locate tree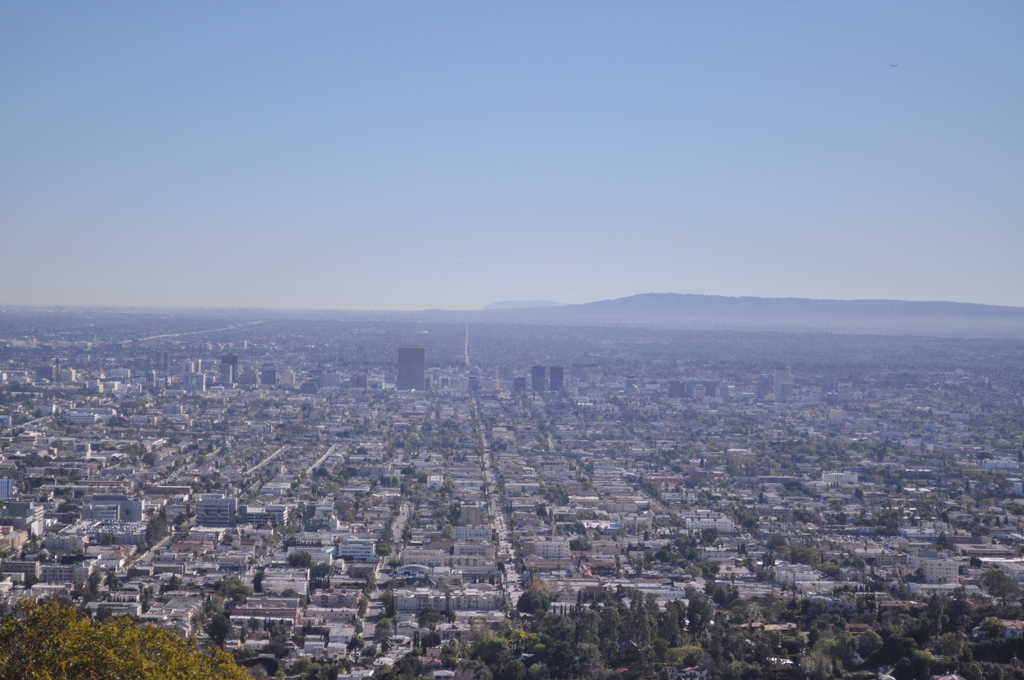
{"x1": 164, "y1": 423, "x2": 185, "y2": 435}
